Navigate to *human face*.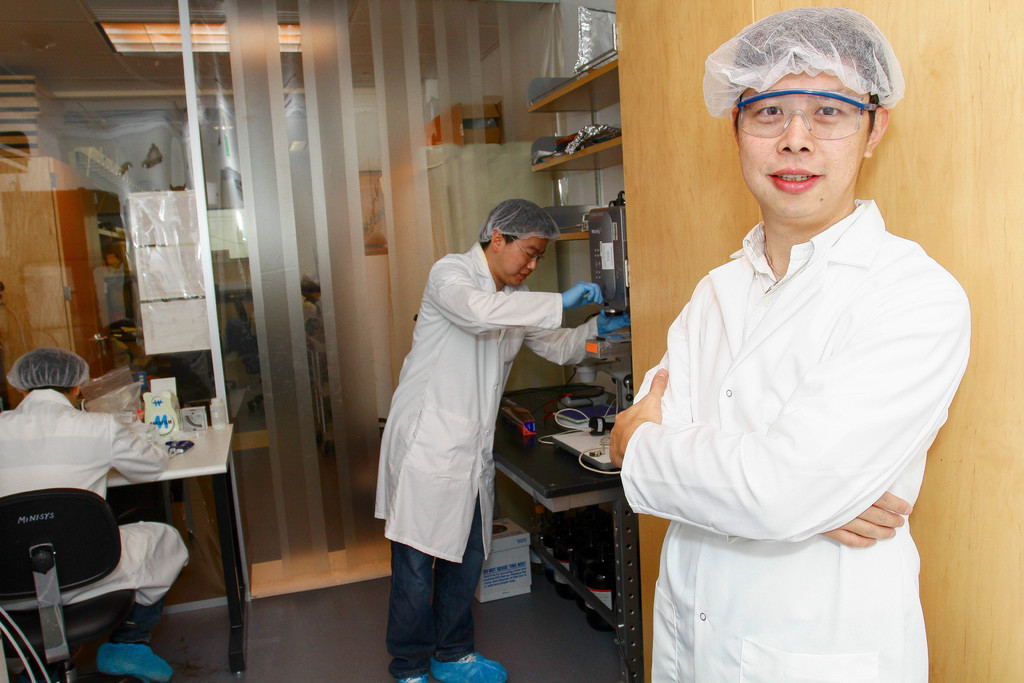
Navigation target: l=493, t=240, r=543, b=286.
